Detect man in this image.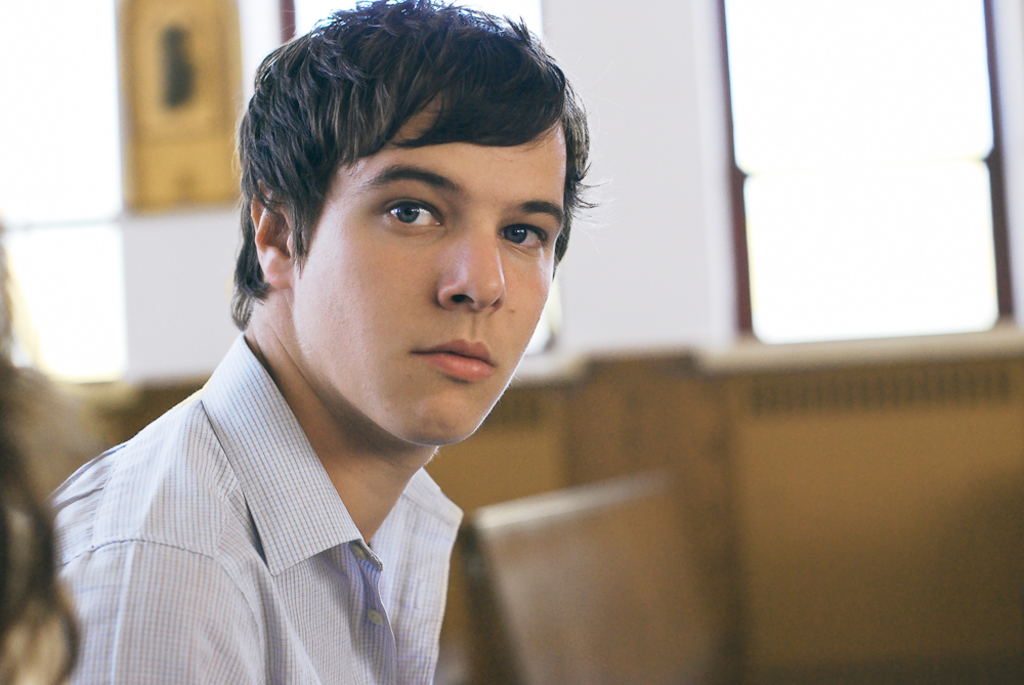
Detection: [24, 0, 609, 684].
